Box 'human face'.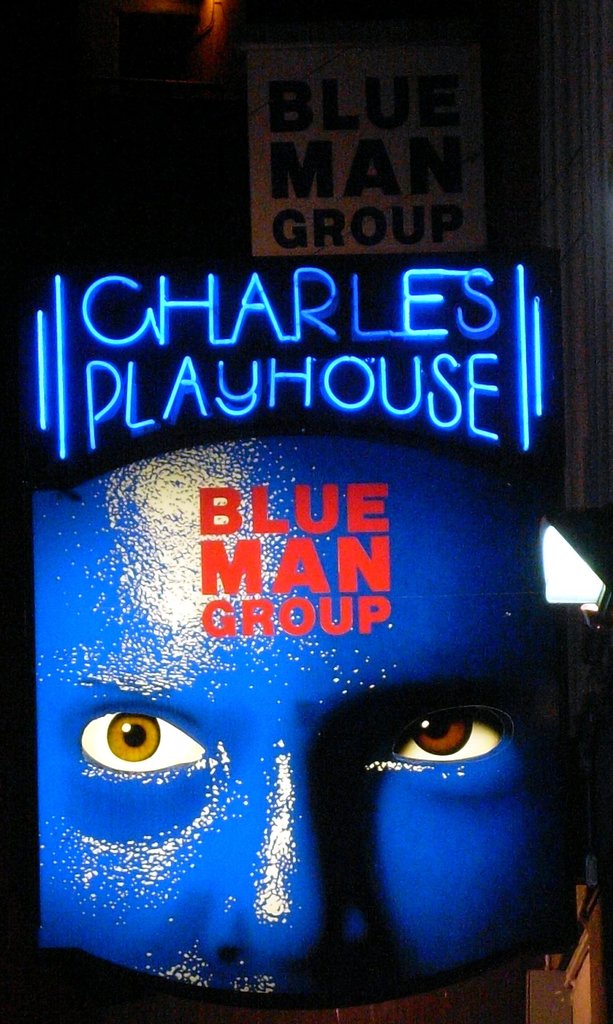
x1=40 y1=436 x2=599 y2=1008.
